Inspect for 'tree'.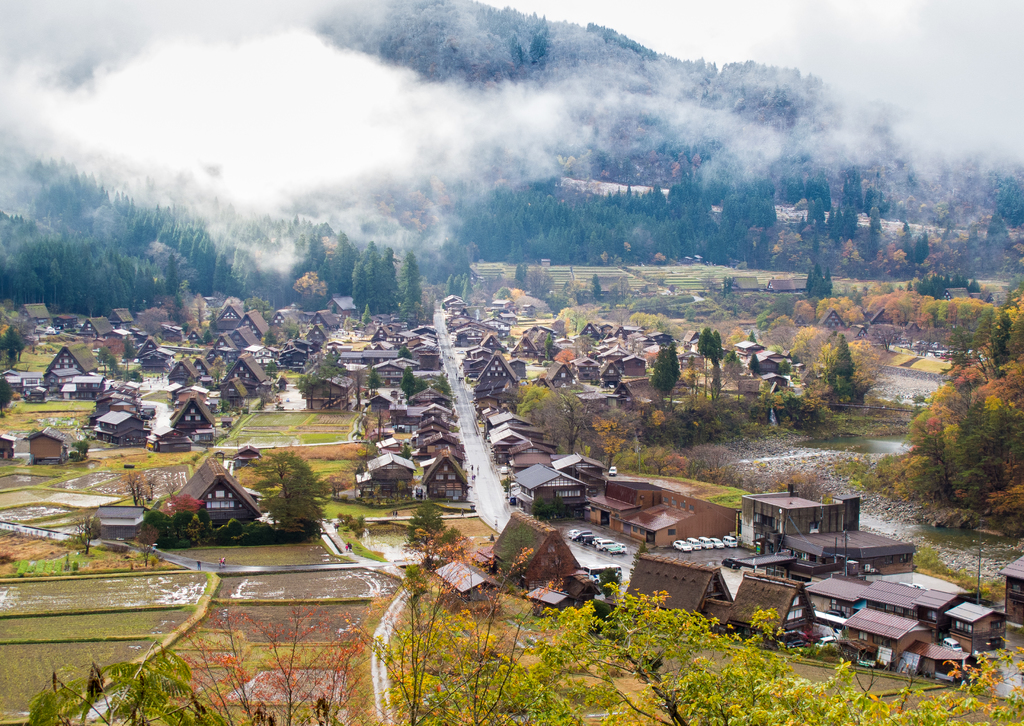
Inspection: (819, 299, 857, 325).
